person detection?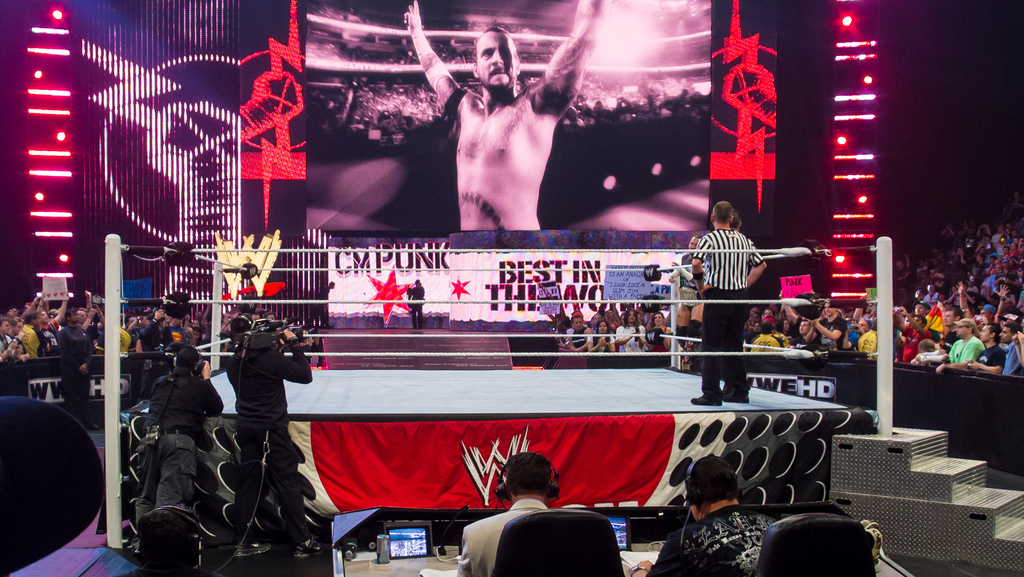
x1=218 y1=320 x2=323 y2=546
